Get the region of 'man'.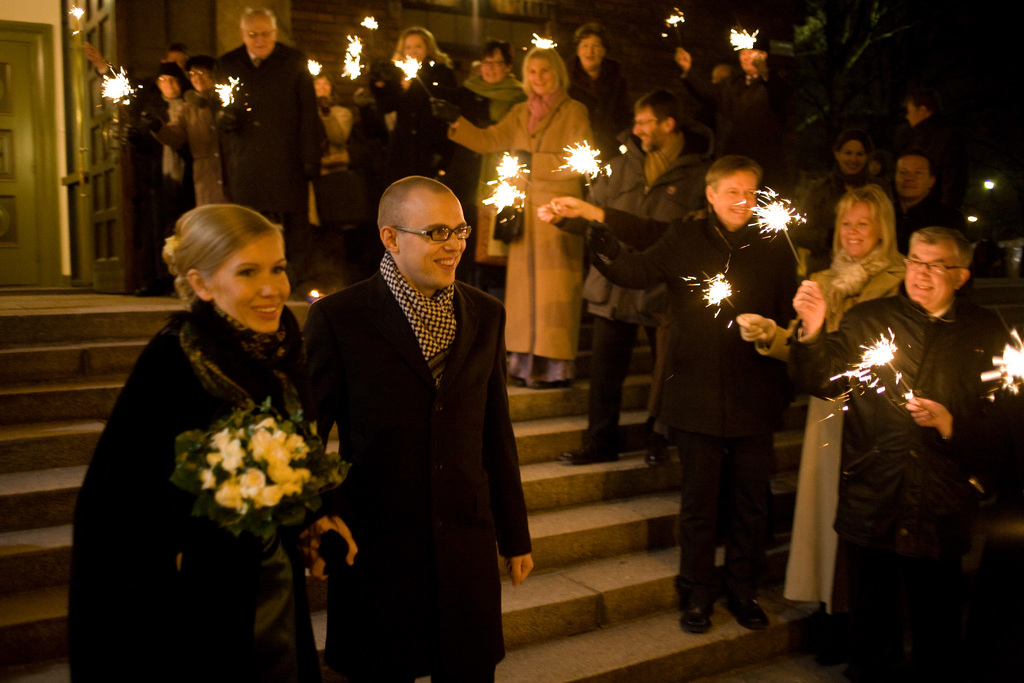
889/94/960/226.
